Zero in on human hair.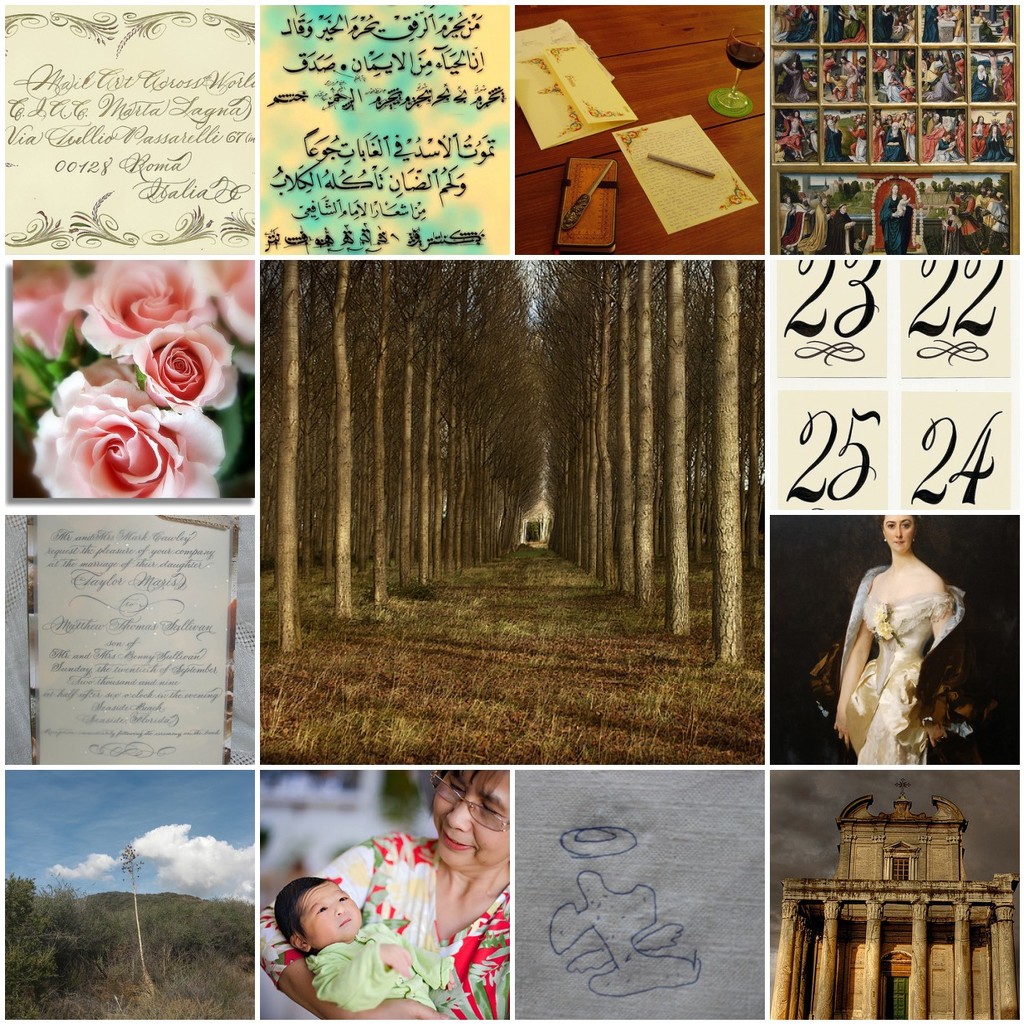
Zeroed in: 458/768/507/800.
